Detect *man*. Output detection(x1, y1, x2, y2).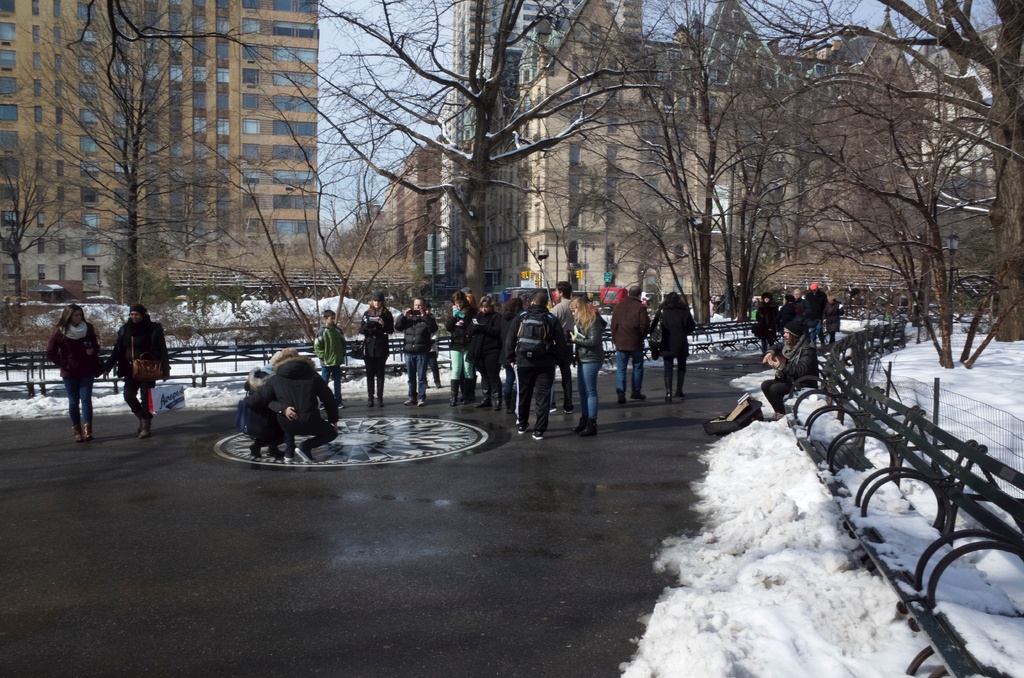
detection(99, 302, 156, 431).
